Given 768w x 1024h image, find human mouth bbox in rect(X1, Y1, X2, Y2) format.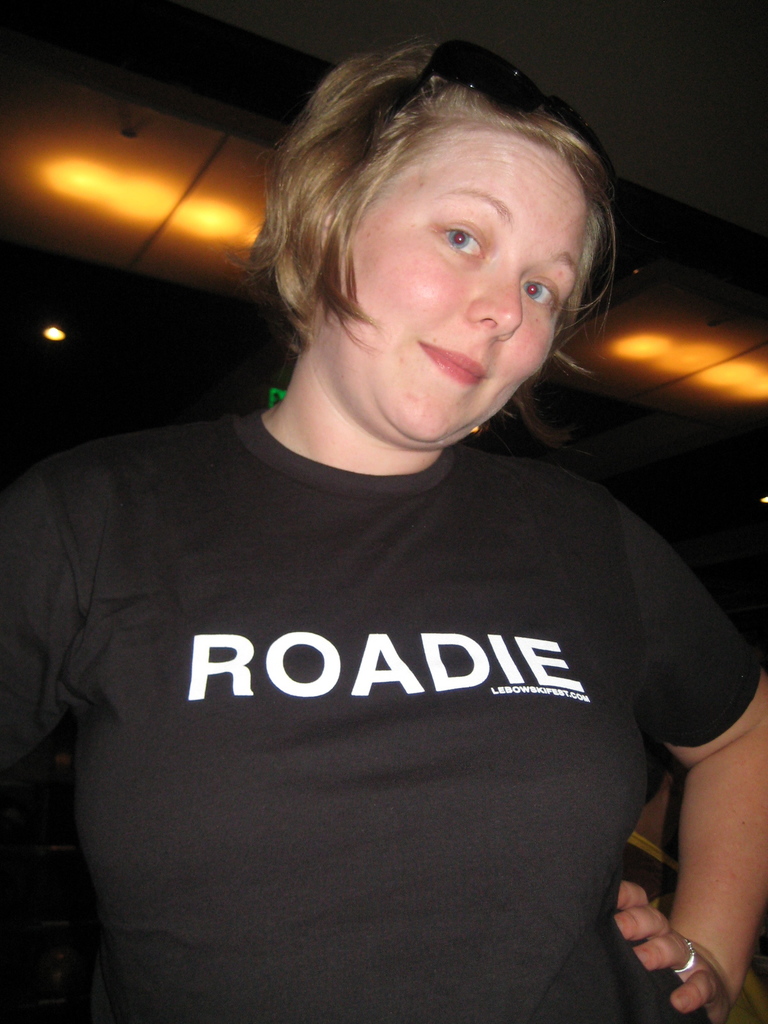
rect(417, 342, 488, 387).
